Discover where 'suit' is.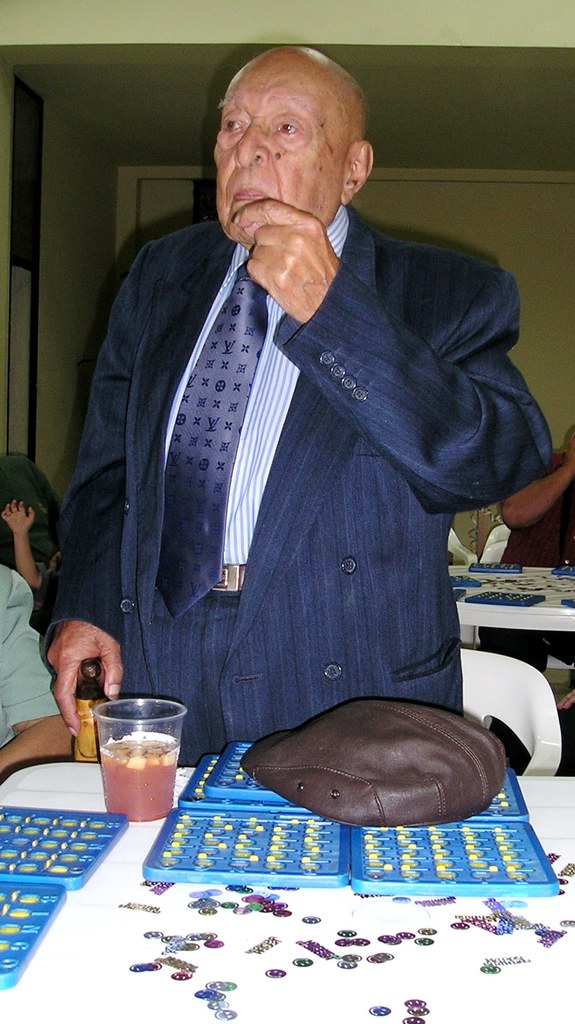
Discovered at 29:202:556:761.
